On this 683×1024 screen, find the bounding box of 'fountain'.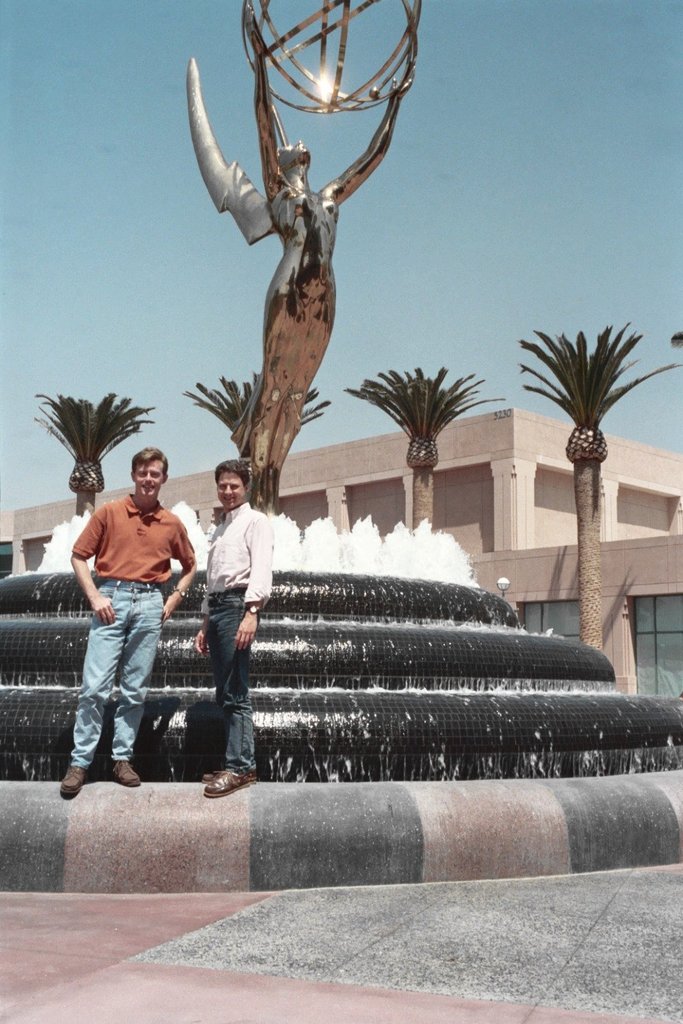
Bounding box: 3 0 682 889.
